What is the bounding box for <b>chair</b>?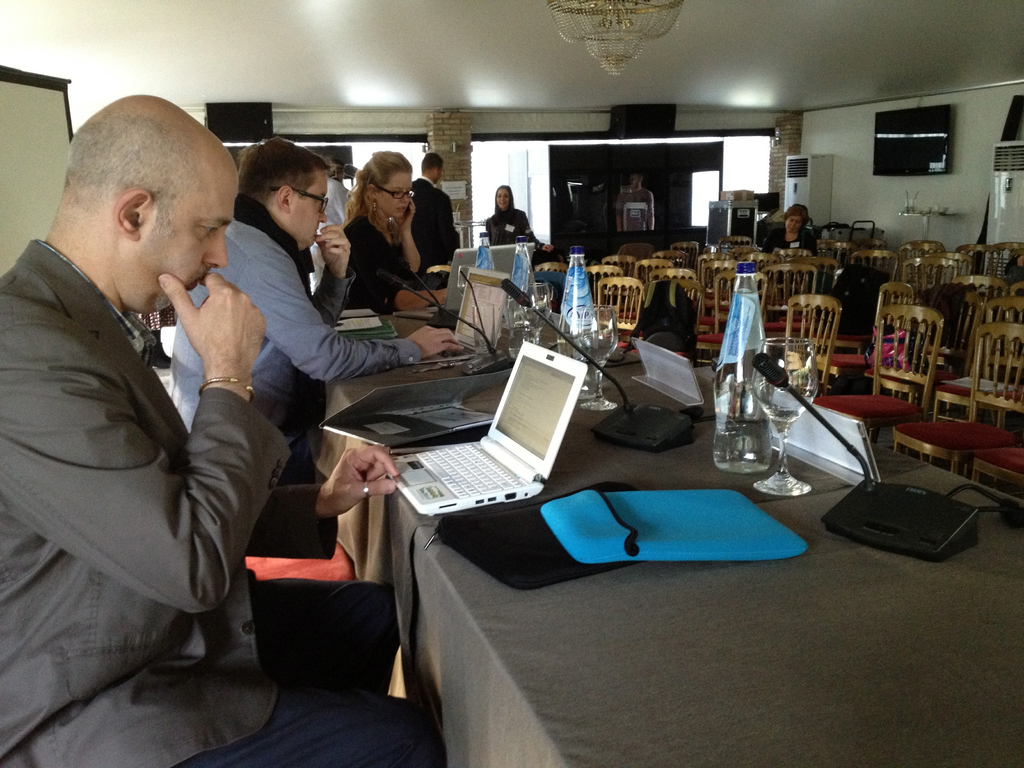
[799, 252, 836, 303].
